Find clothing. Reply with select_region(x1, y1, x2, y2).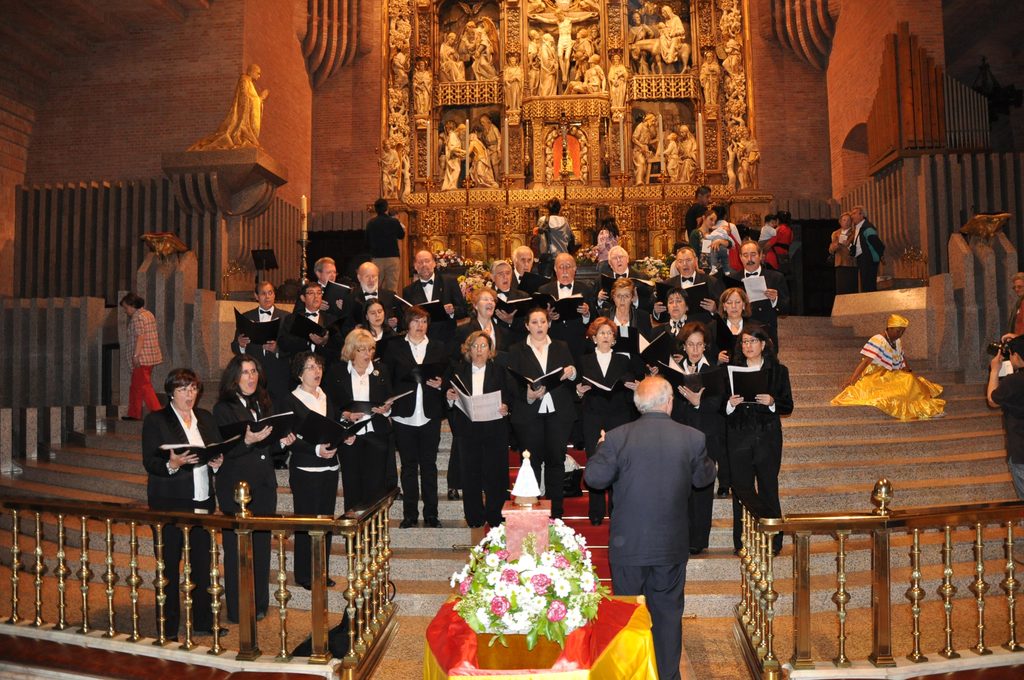
select_region(849, 215, 887, 284).
